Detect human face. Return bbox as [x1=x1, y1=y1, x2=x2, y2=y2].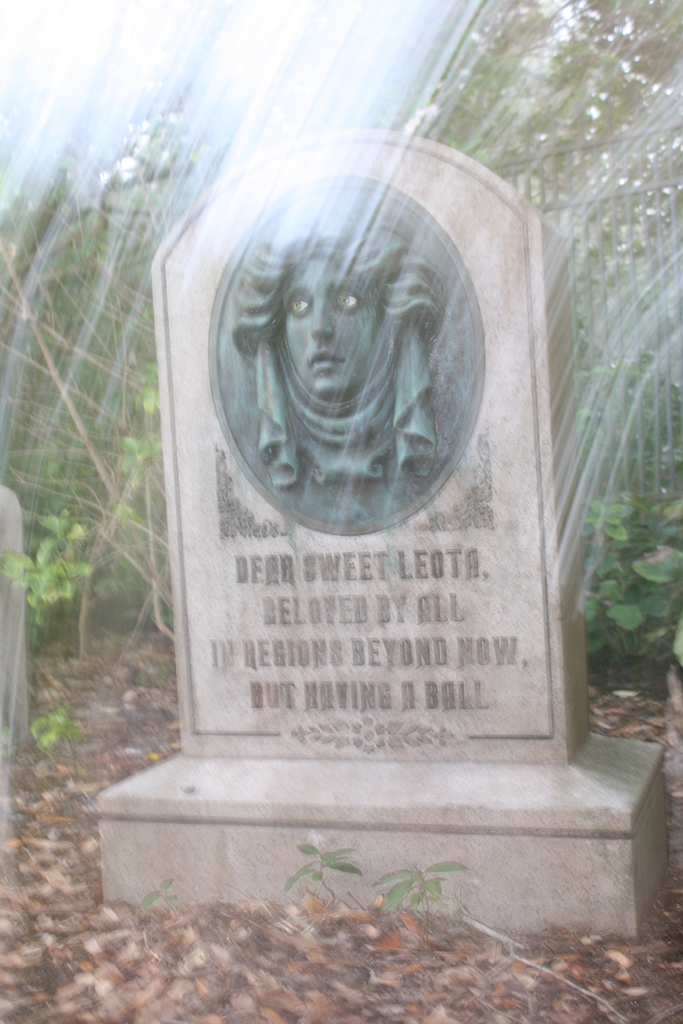
[x1=283, y1=259, x2=381, y2=401].
